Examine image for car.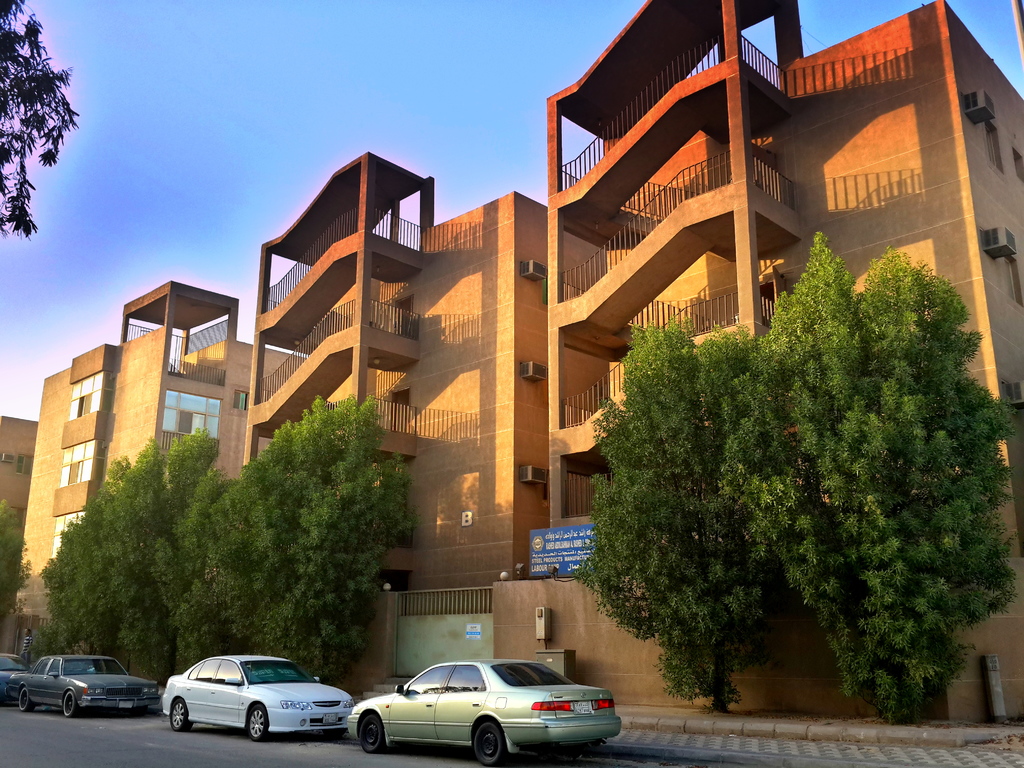
Examination result: left=8, top=654, right=161, bottom=719.
